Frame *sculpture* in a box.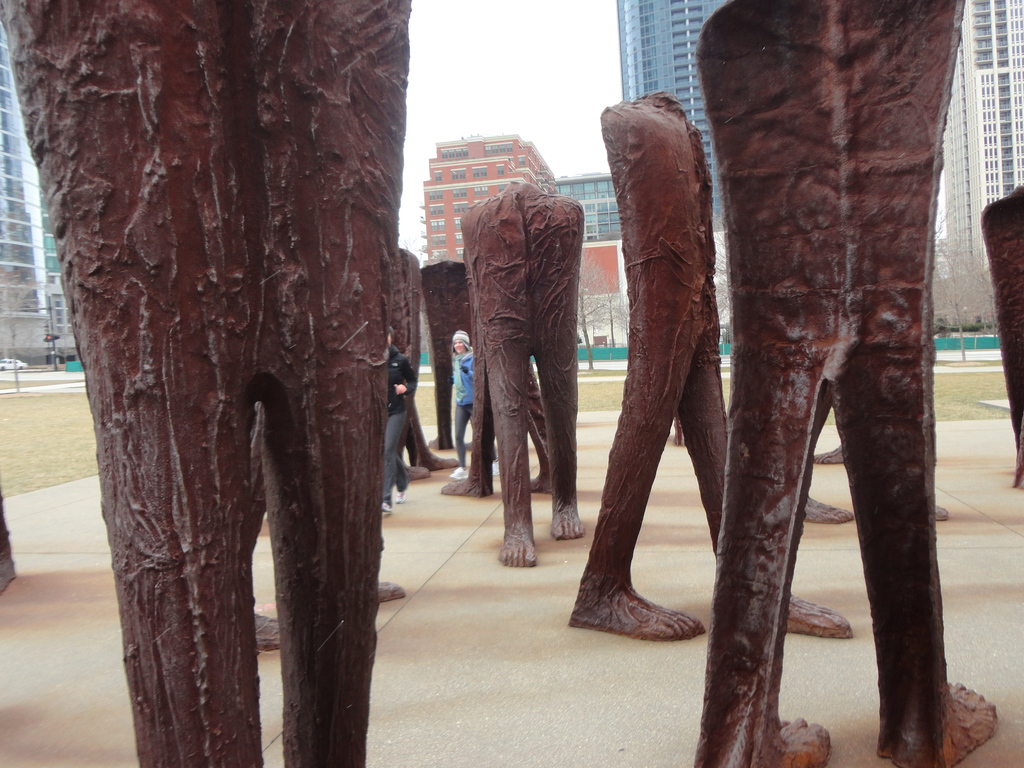
(674, 0, 1006, 767).
